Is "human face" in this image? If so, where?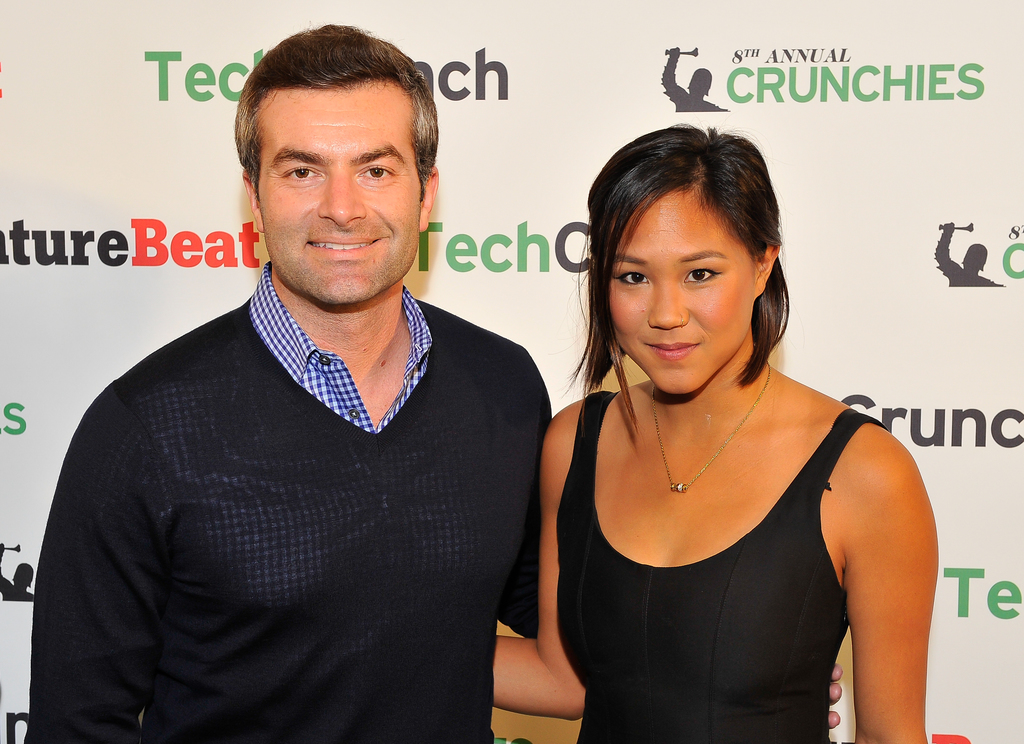
Yes, at 607, 188, 749, 395.
